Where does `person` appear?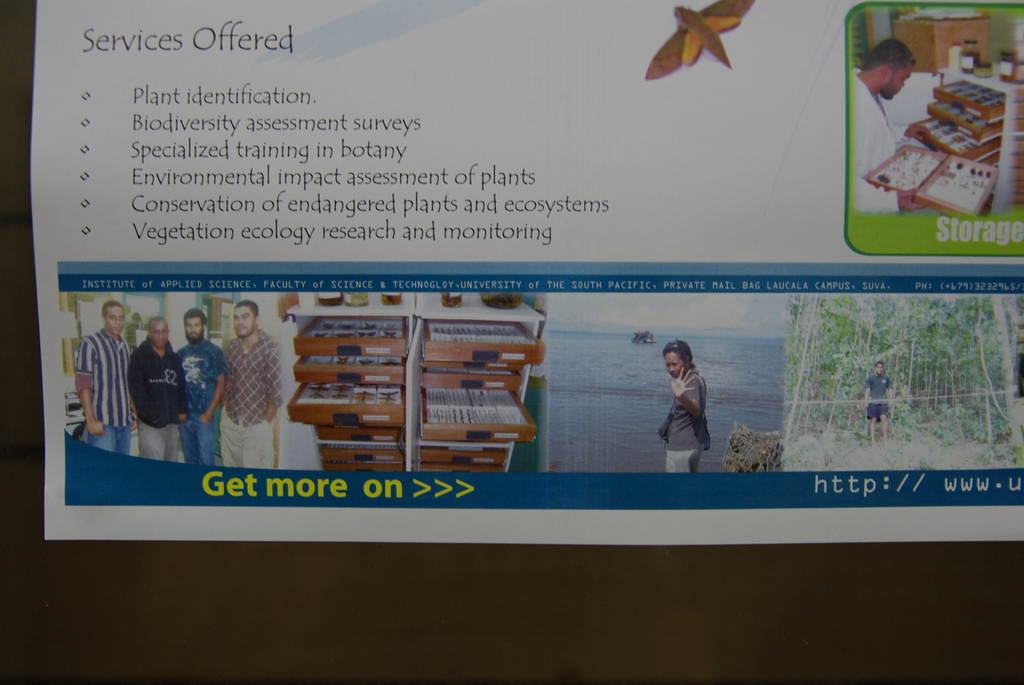
Appears at [left=855, top=362, right=895, bottom=441].
